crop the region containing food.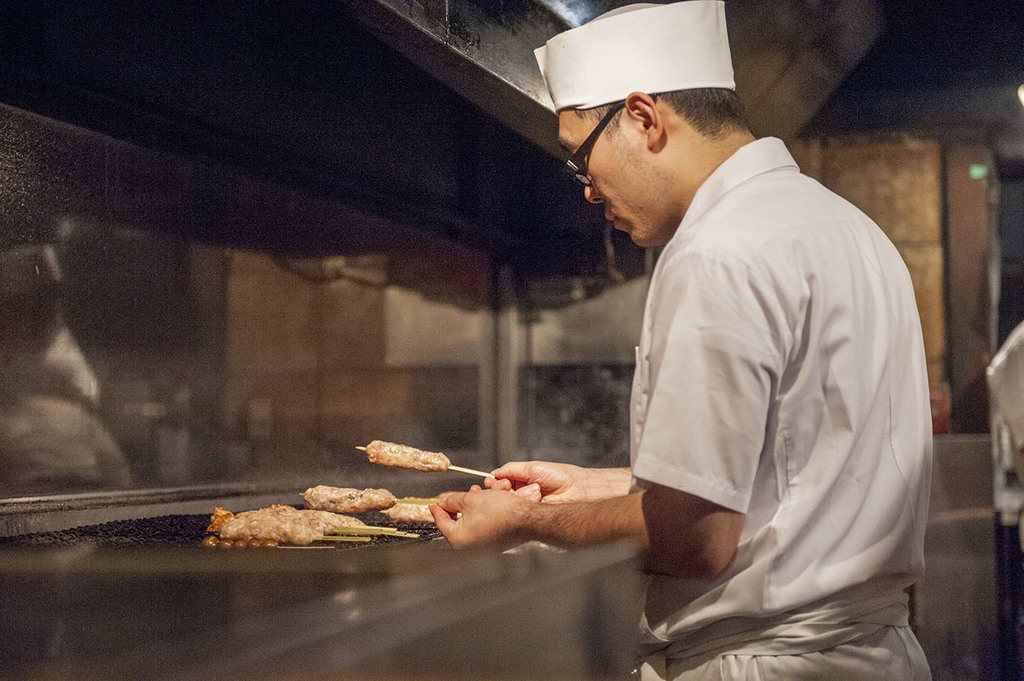
Crop region: BBox(202, 534, 217, 554).
